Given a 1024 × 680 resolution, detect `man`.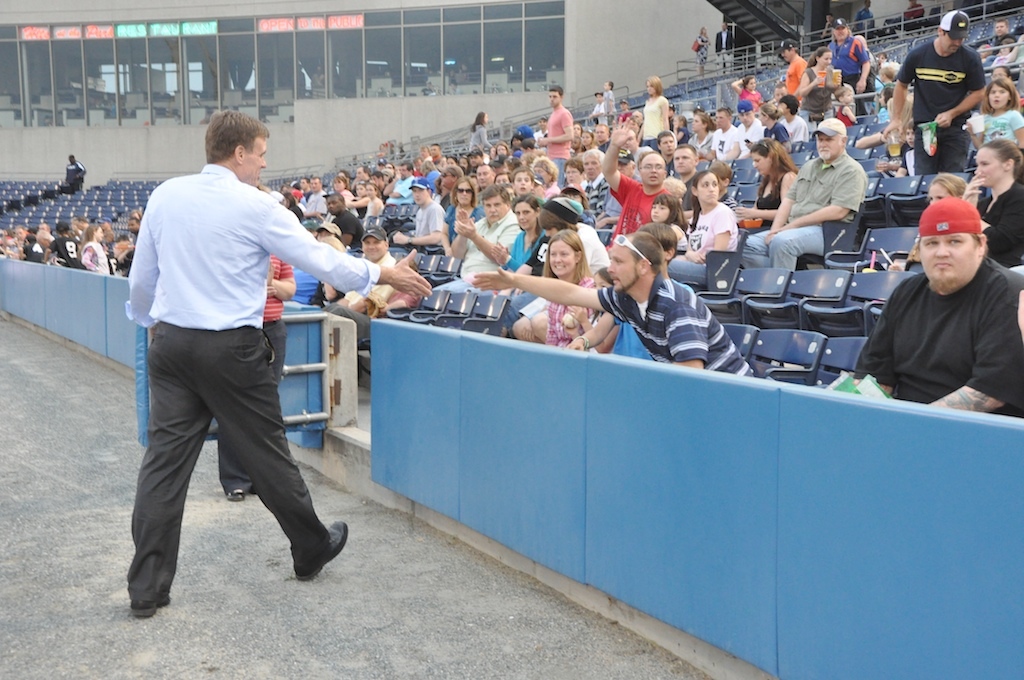
bbox=(823, 16, 875, 112).
